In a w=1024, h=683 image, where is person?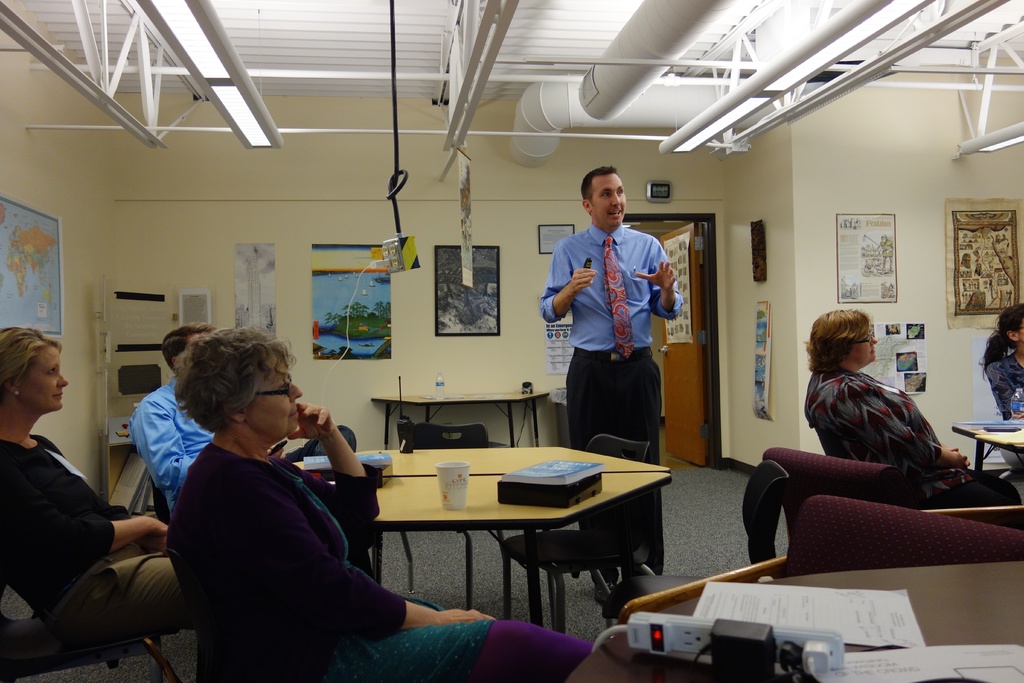
region(538, 164, 688, 591).
